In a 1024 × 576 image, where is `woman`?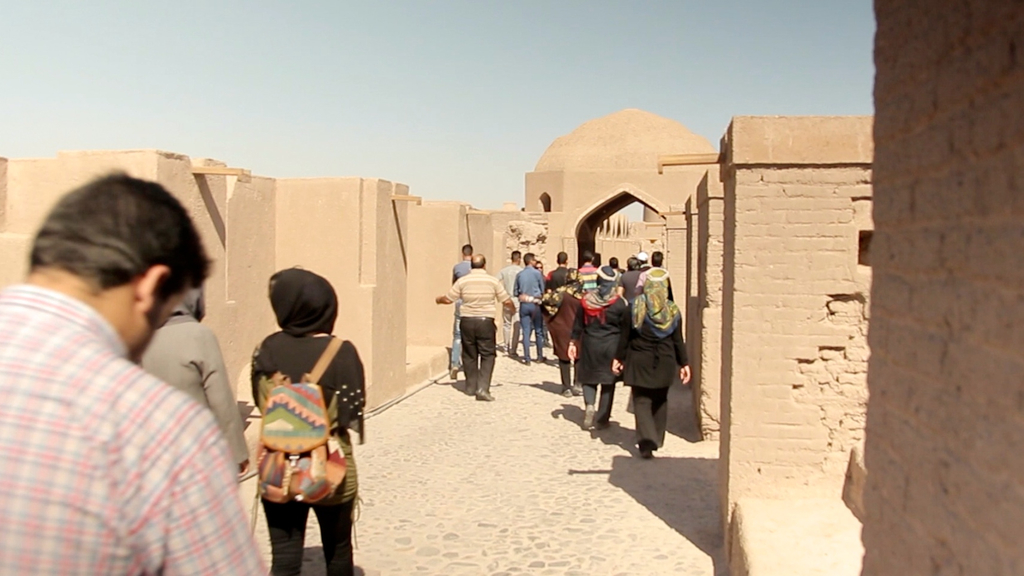
(left=523, top=268, right=582, bottom=397).
